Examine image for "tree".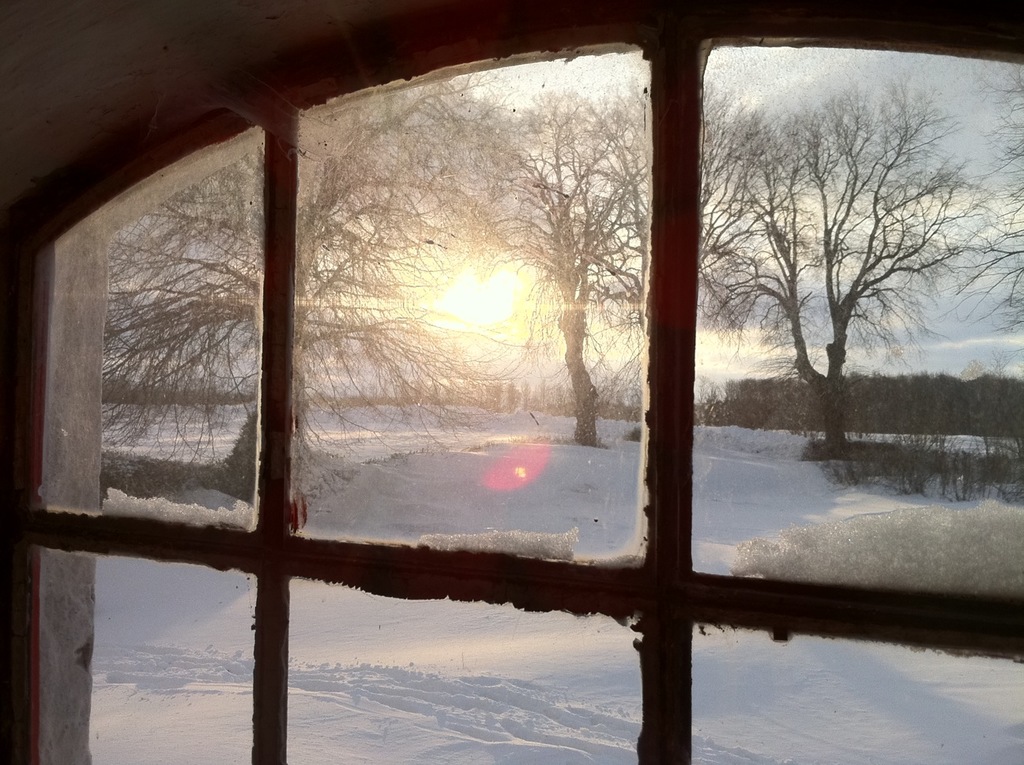
Examination result: pyautogui.locateOnScreen(115, 90, 514, 454).
